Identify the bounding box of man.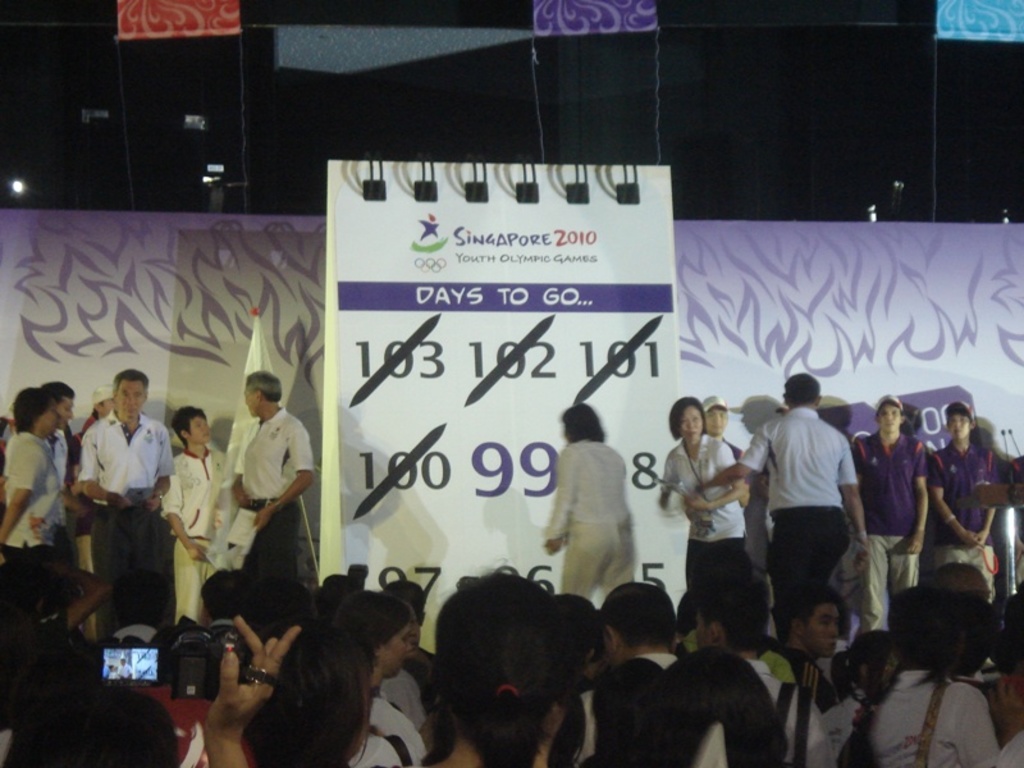
{"left": 238, "top": 365, "right": 317, "bottom": 585}.
